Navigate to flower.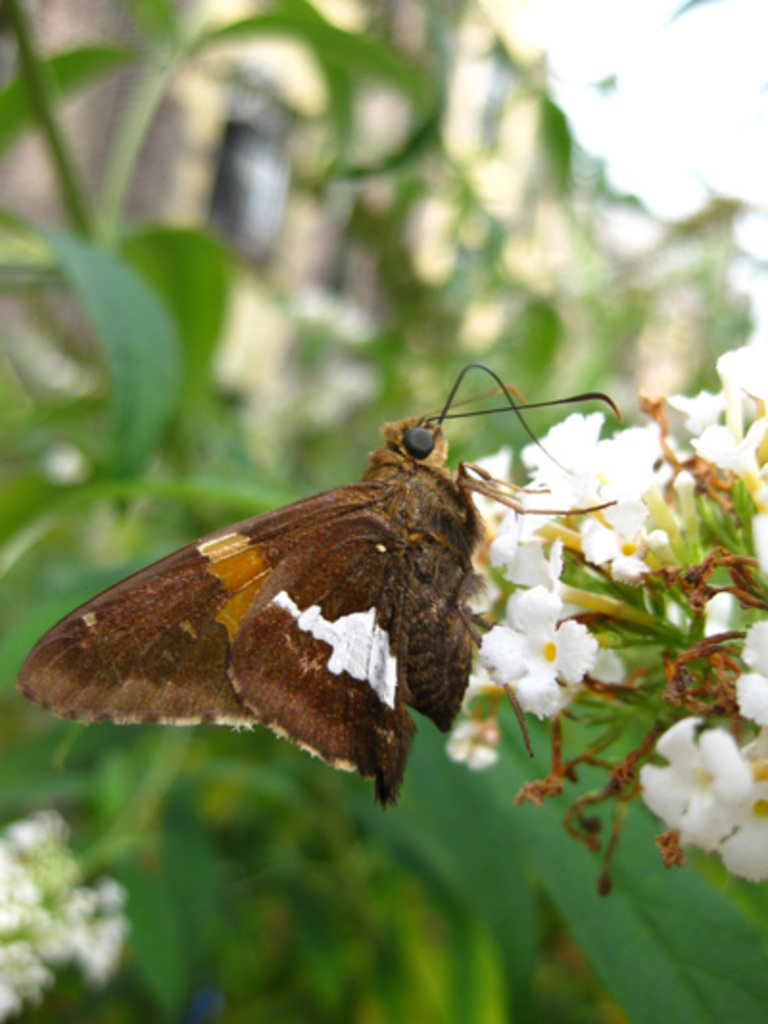
Navigation target: [444,720,499,772].
